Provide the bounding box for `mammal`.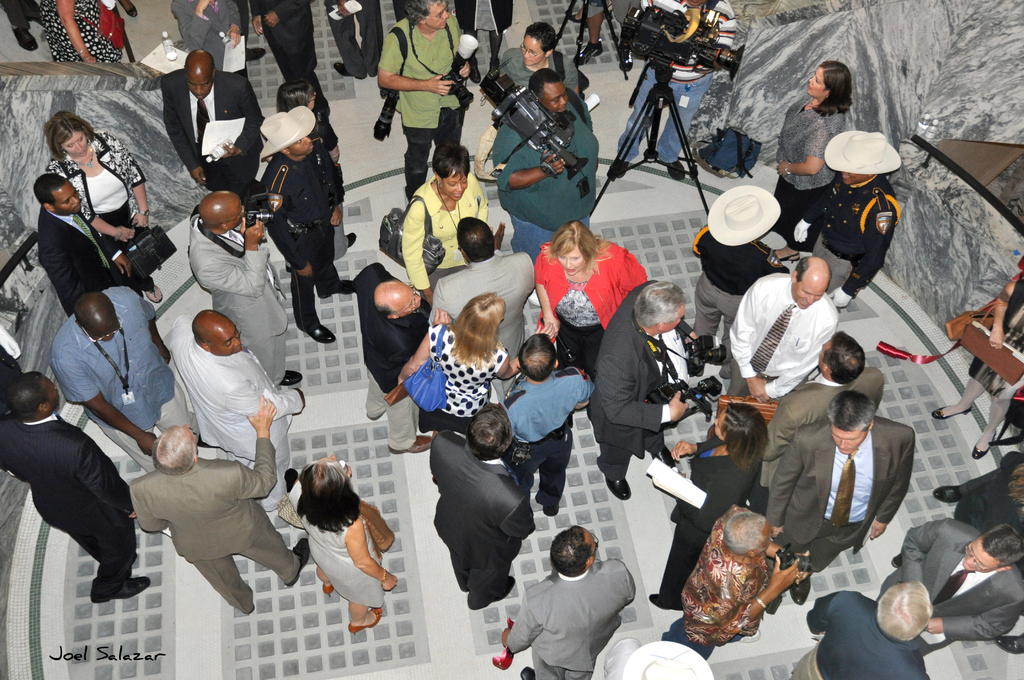
(left=794, top=581, right=919, bottom=679).
